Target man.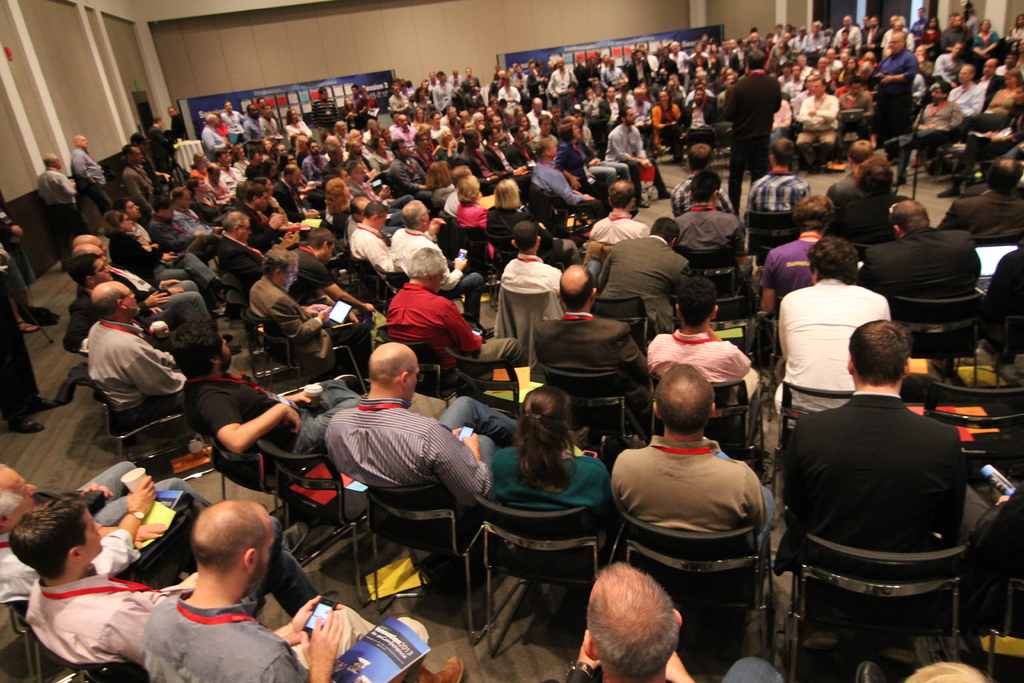
Target region: box=[690, 39, 712, 67].
